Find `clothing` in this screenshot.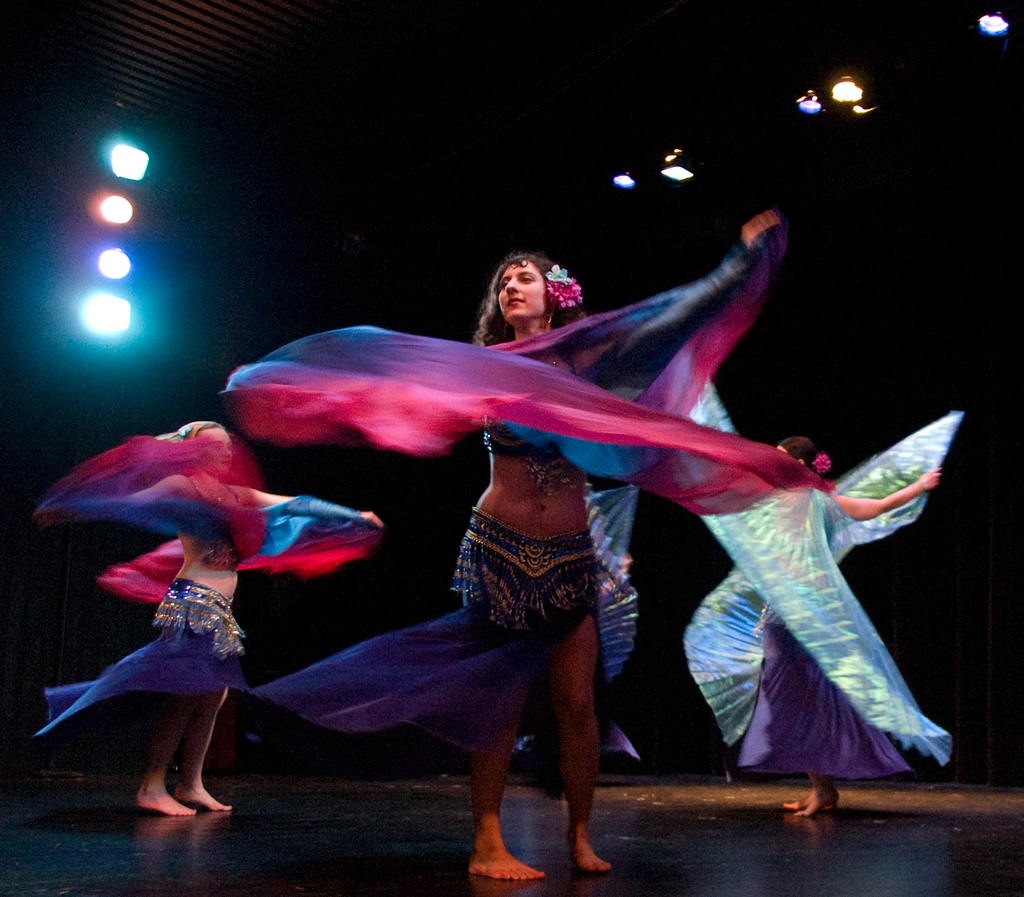
The bounding box for `clothing` is <box>246,507,641,788</box>.
